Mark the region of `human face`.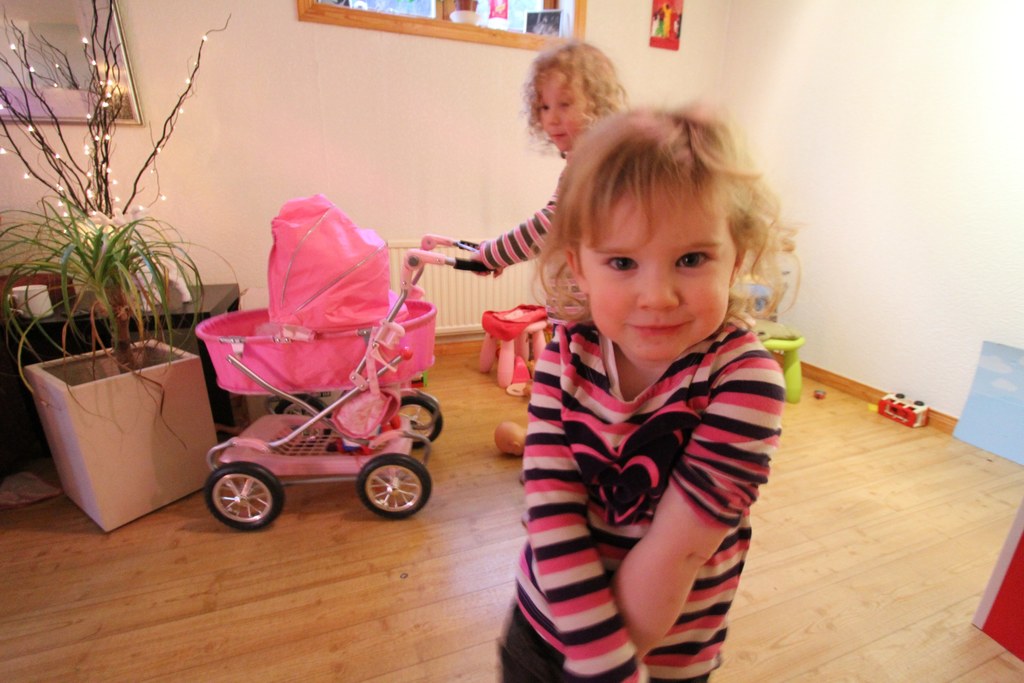
Region: l=582, t=185, r=737, b=363.
